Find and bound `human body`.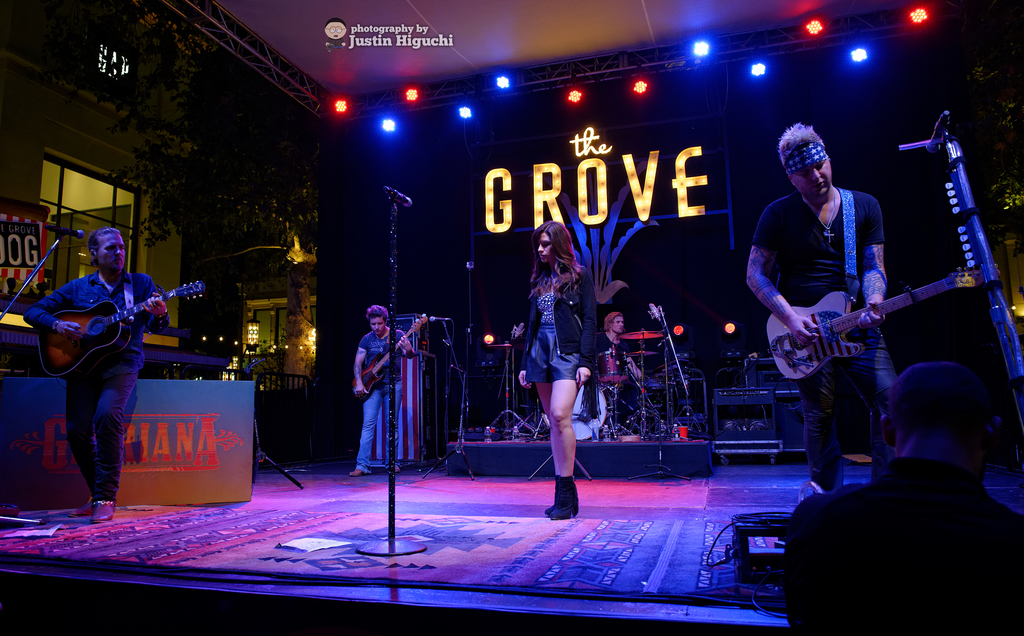
Bound: <bbox>26, 216, 154, 523</bbox>.
